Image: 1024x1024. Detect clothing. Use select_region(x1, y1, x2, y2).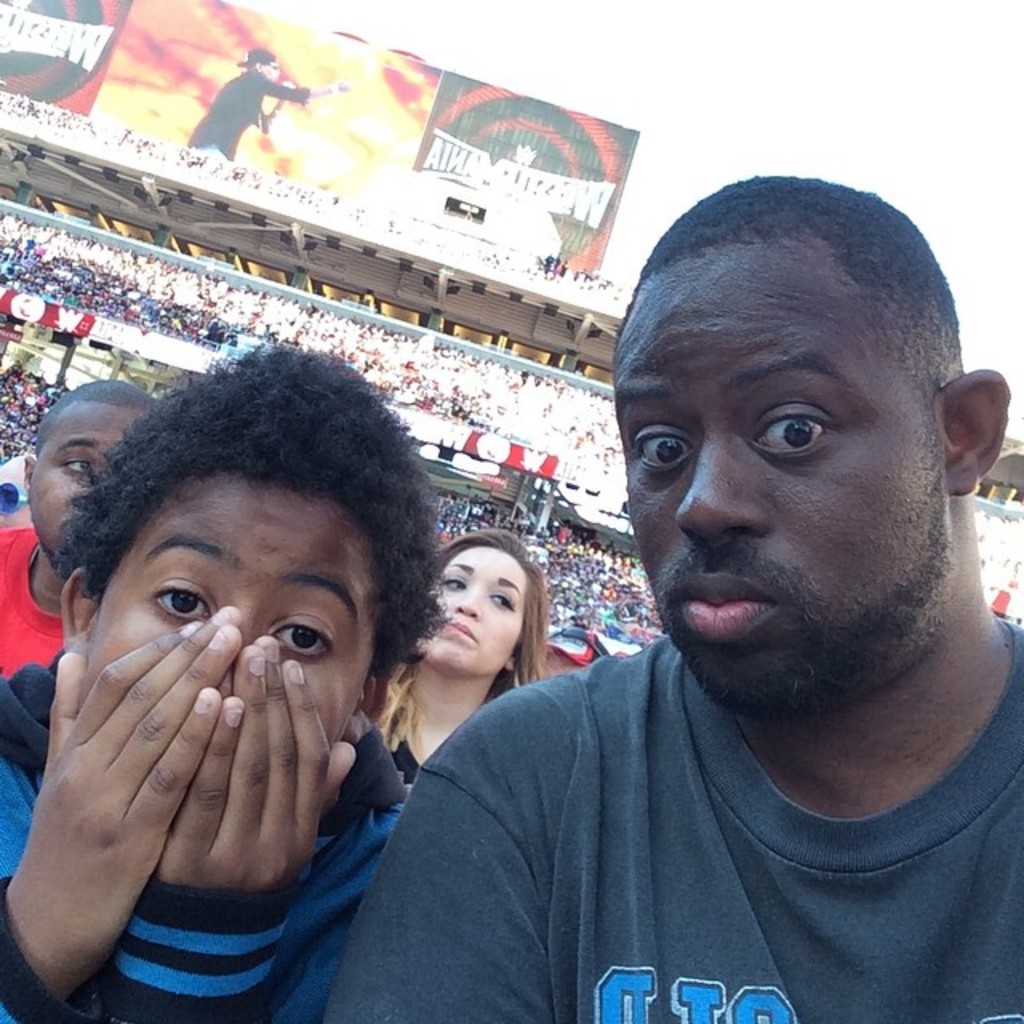
select_region(0, 666, 397, 1022).
